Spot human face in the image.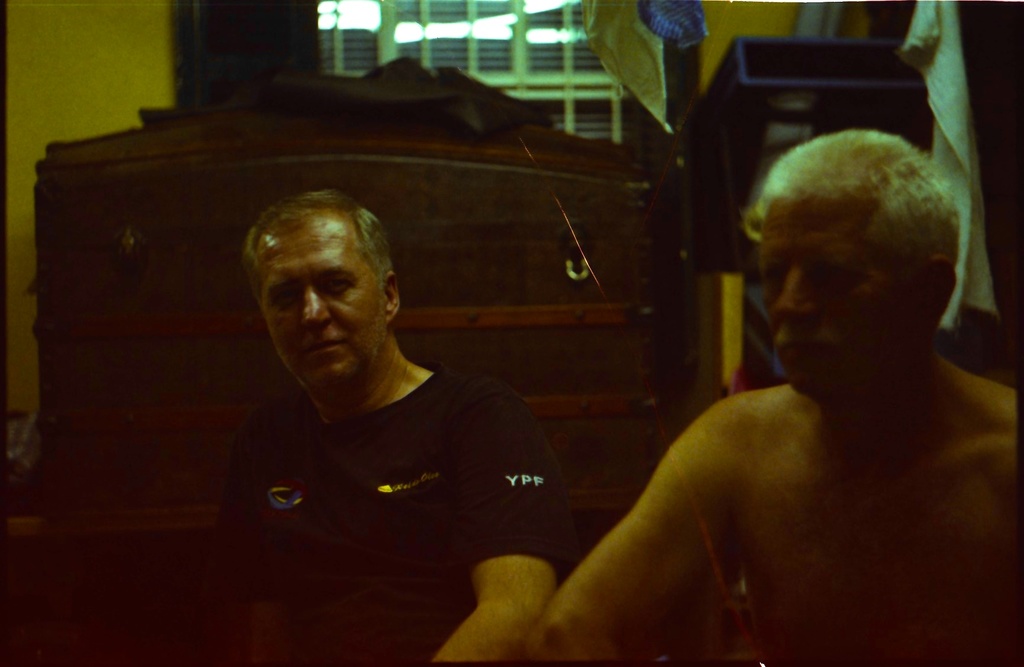
human face found at crop(753, 194, 916, 394).
